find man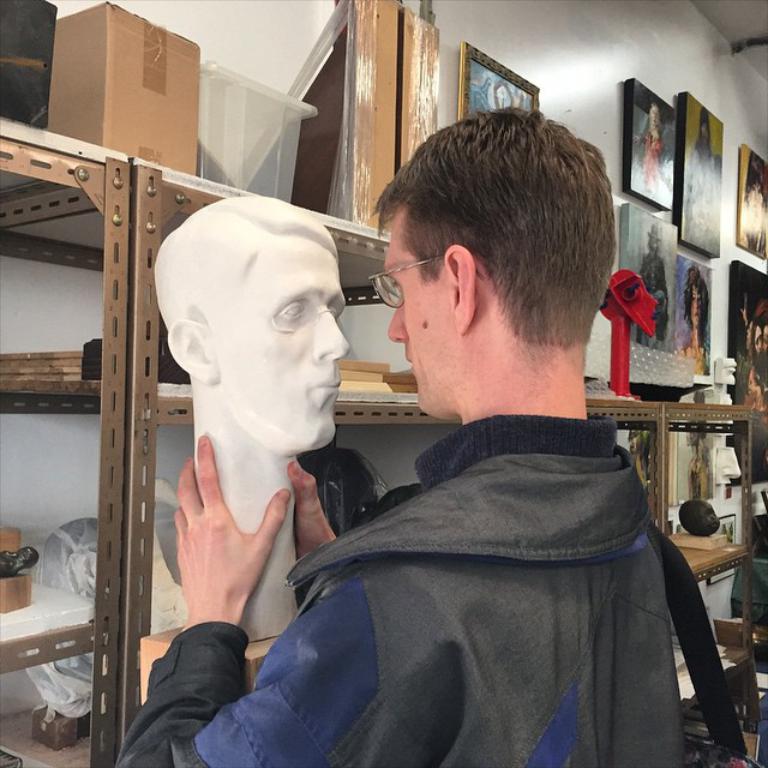
locate(169, 149, 708, 754)
